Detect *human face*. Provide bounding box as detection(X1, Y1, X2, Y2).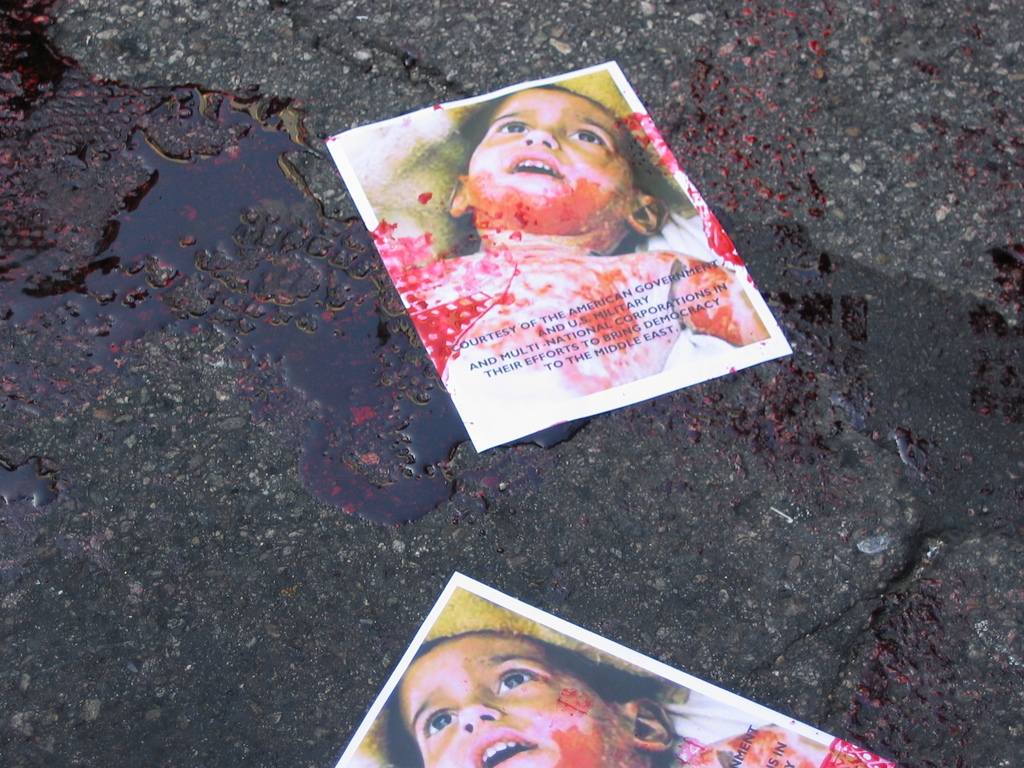
detection(468, 88, 640, 261).
